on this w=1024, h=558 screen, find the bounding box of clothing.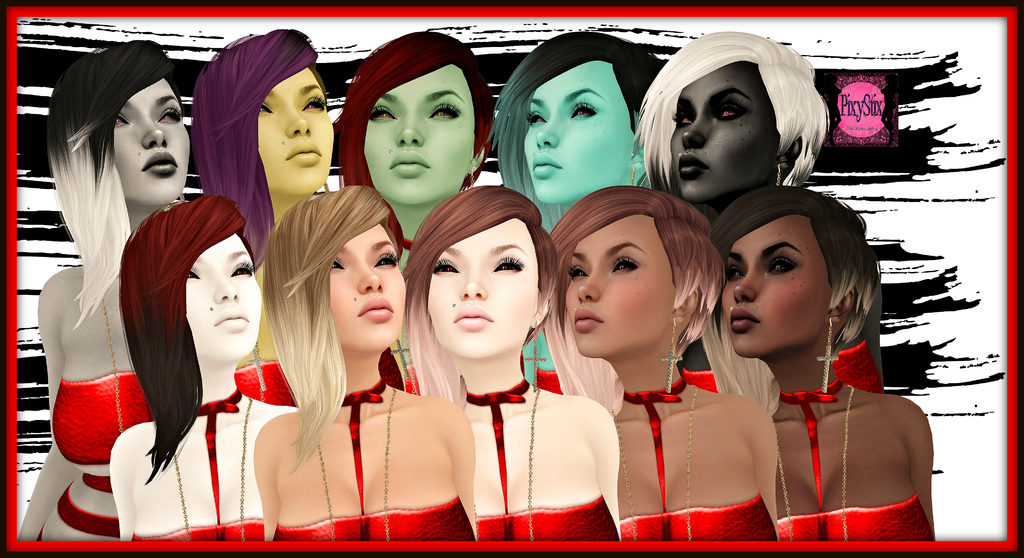
Bounding box: box=[479, 387, 612, 550].
